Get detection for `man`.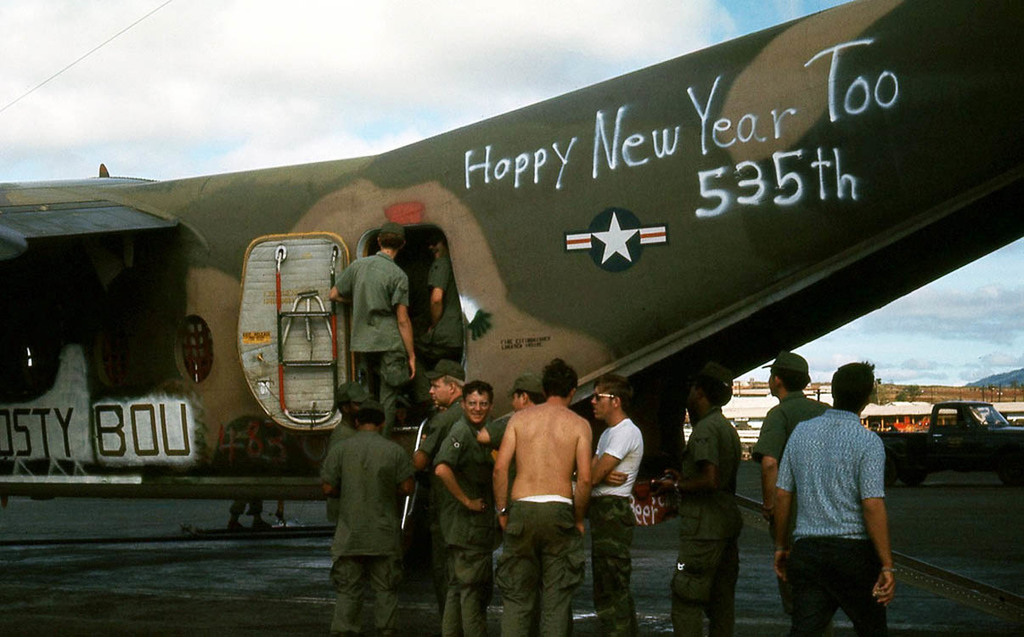
Detection: rect(481, 352, 605, 595).
